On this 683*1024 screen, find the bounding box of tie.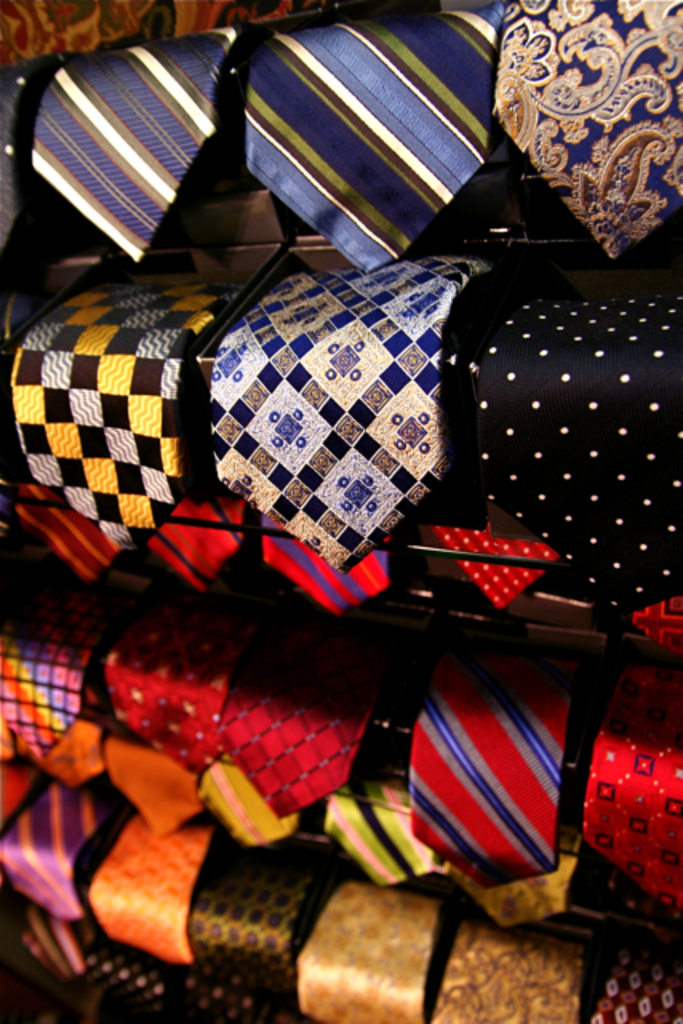
Bounding box: (left=430, top=925, right=593, bottom=1022).
